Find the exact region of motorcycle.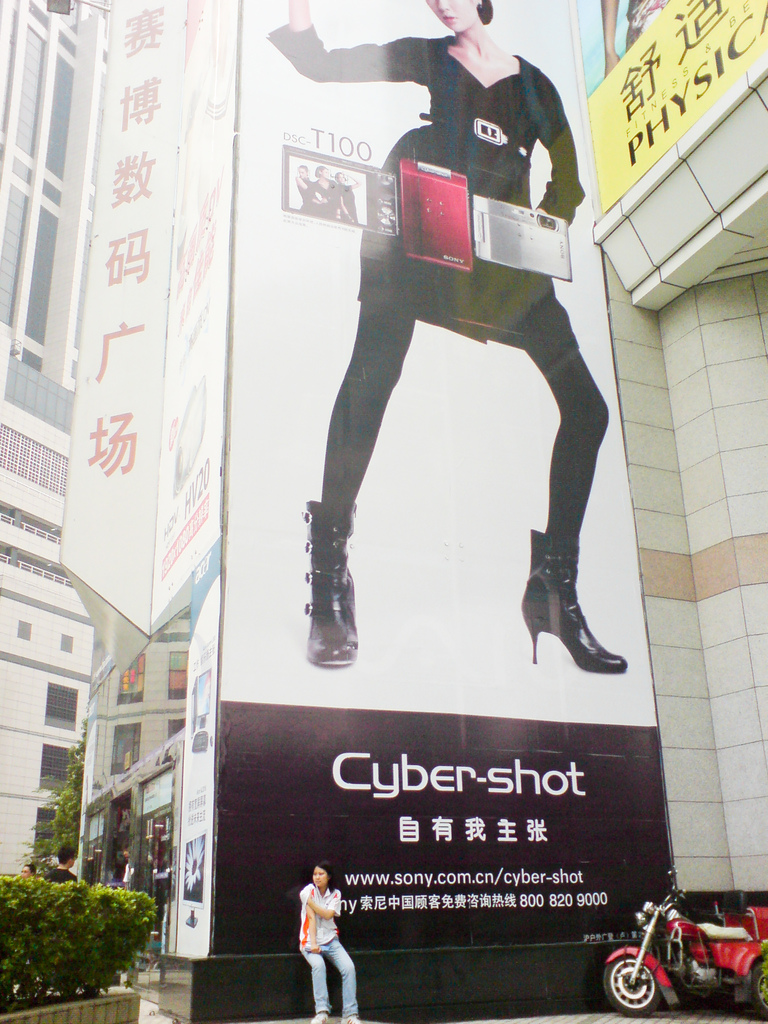
Exact region: pyautogui.locateOnScreen(603, 890, 751, 1019).
